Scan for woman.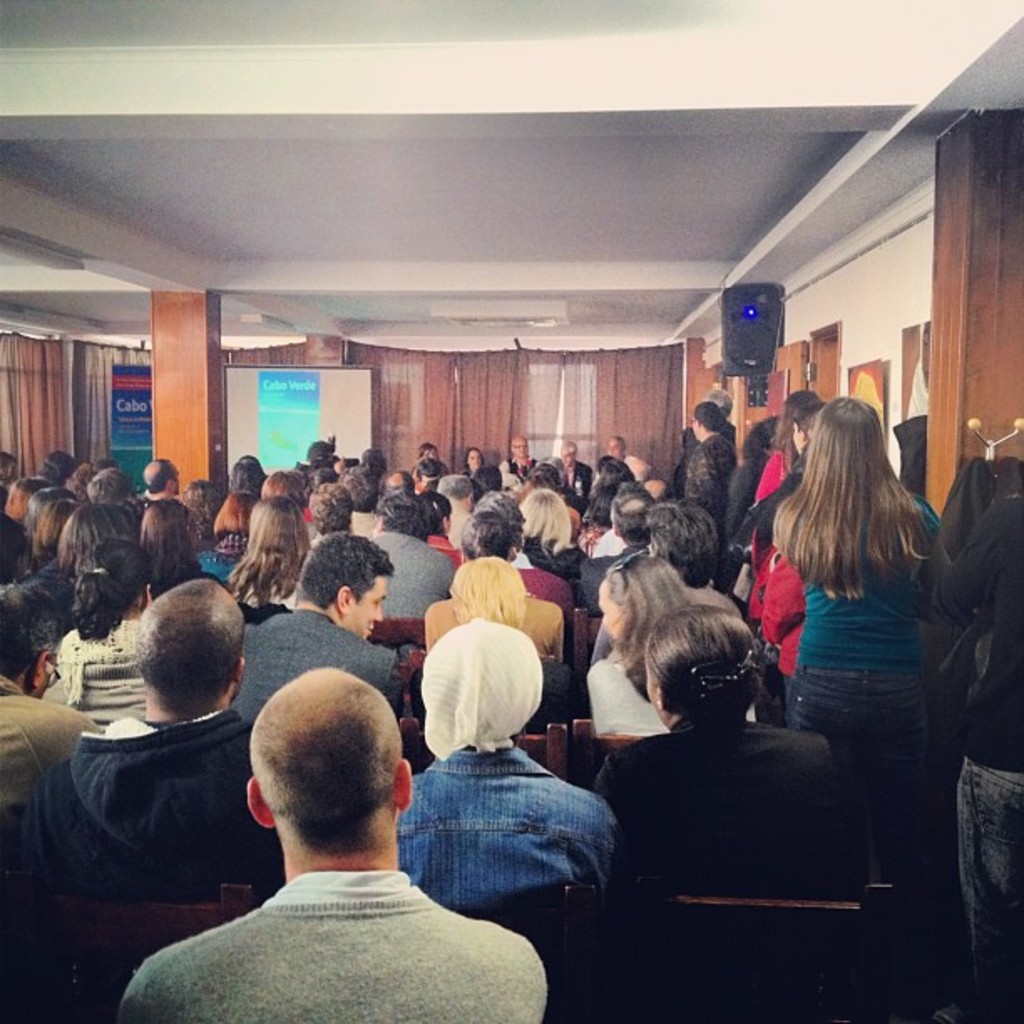
Scan result: box(596, 452, 632, 494).
